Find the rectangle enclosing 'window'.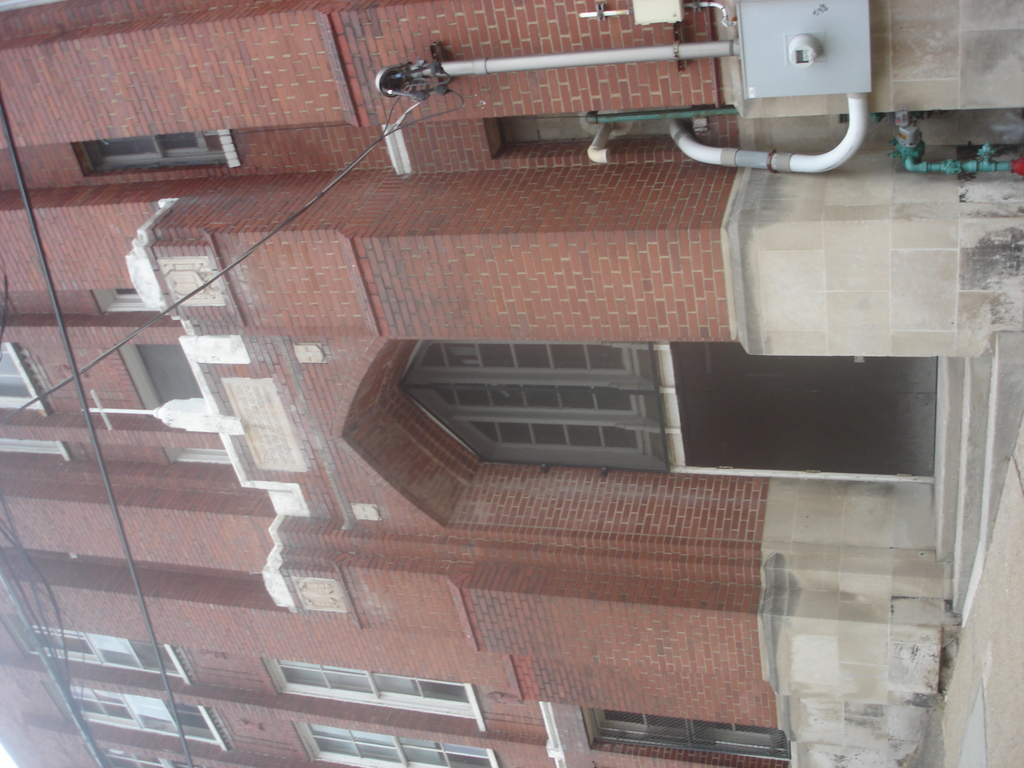
0:342:52:412.
